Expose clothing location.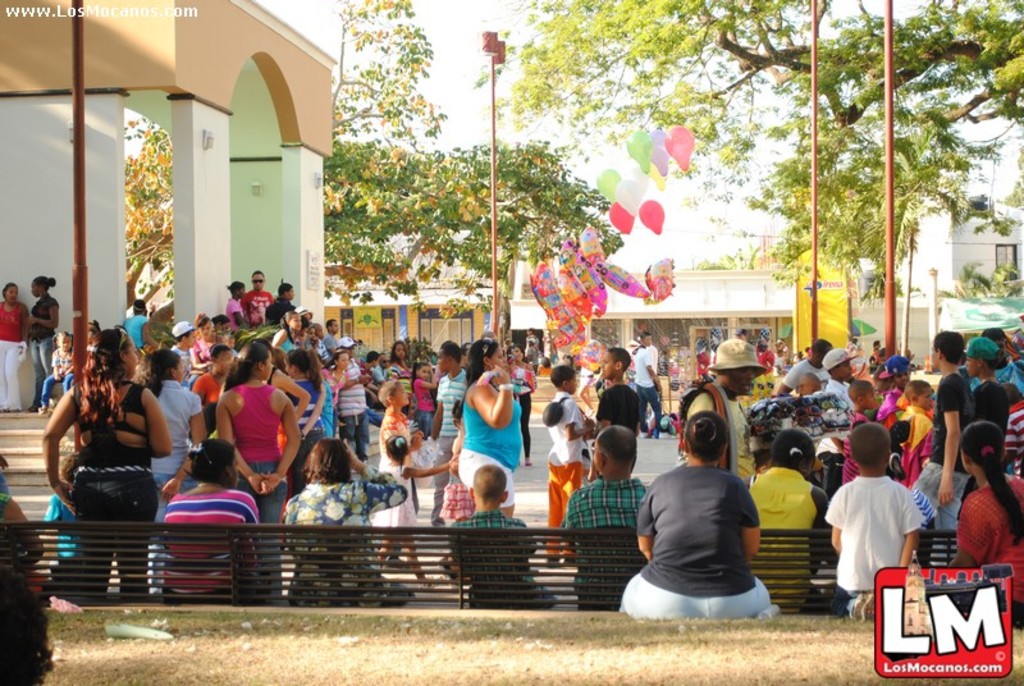
Exposed at x1=815 y1=378 x2=851 y2=461.
